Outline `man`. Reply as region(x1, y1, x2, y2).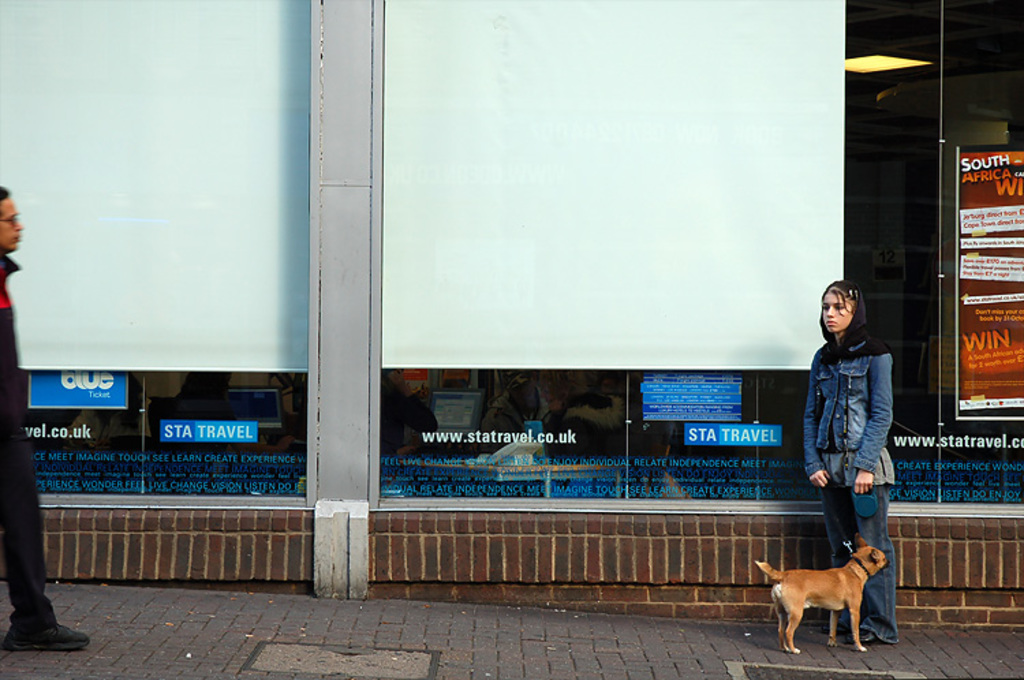
region(0, 184, 93, 654).
